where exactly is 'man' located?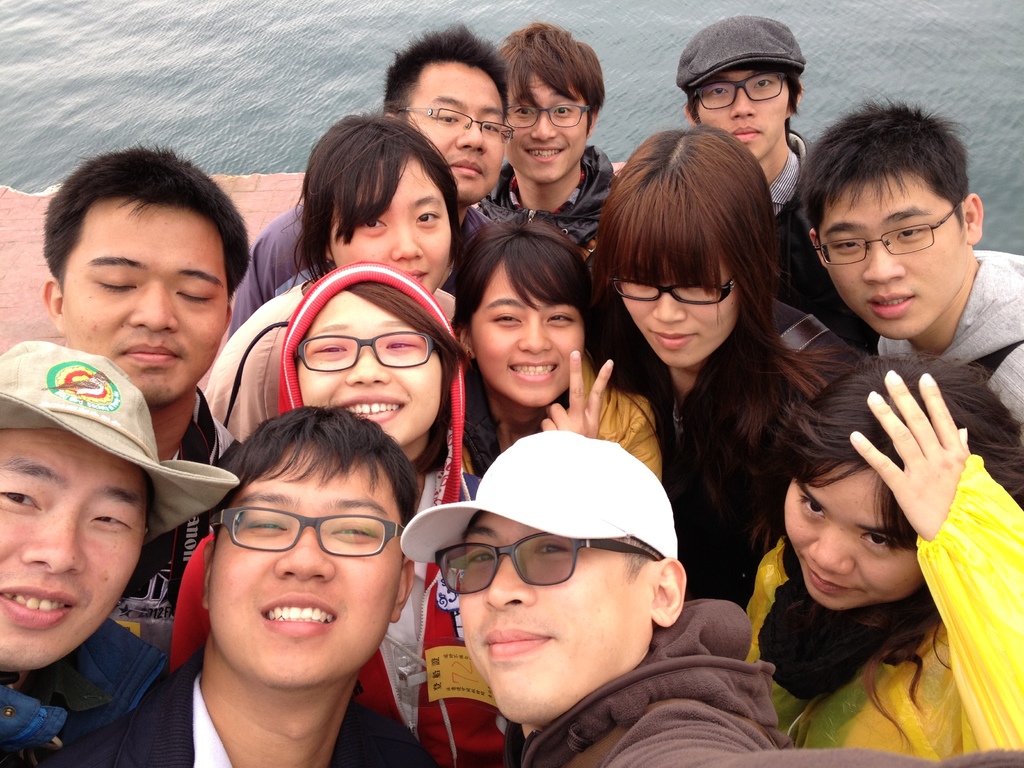
Its bounding box is crop(431, 429, 1023, 767).
